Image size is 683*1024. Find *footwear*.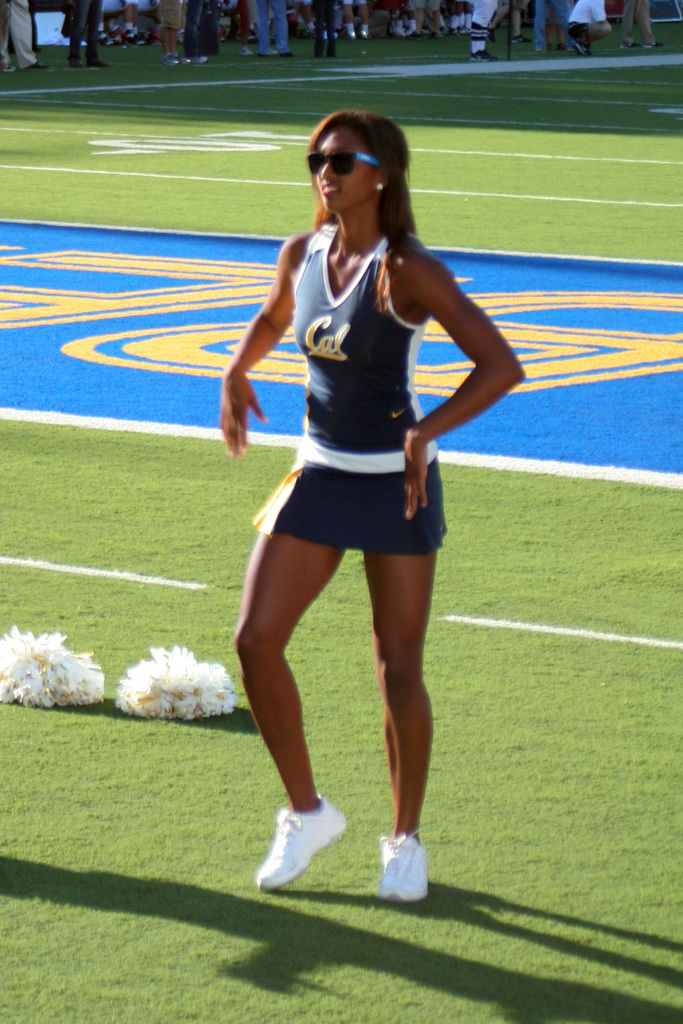
locate(258, 806, 356, 890).
